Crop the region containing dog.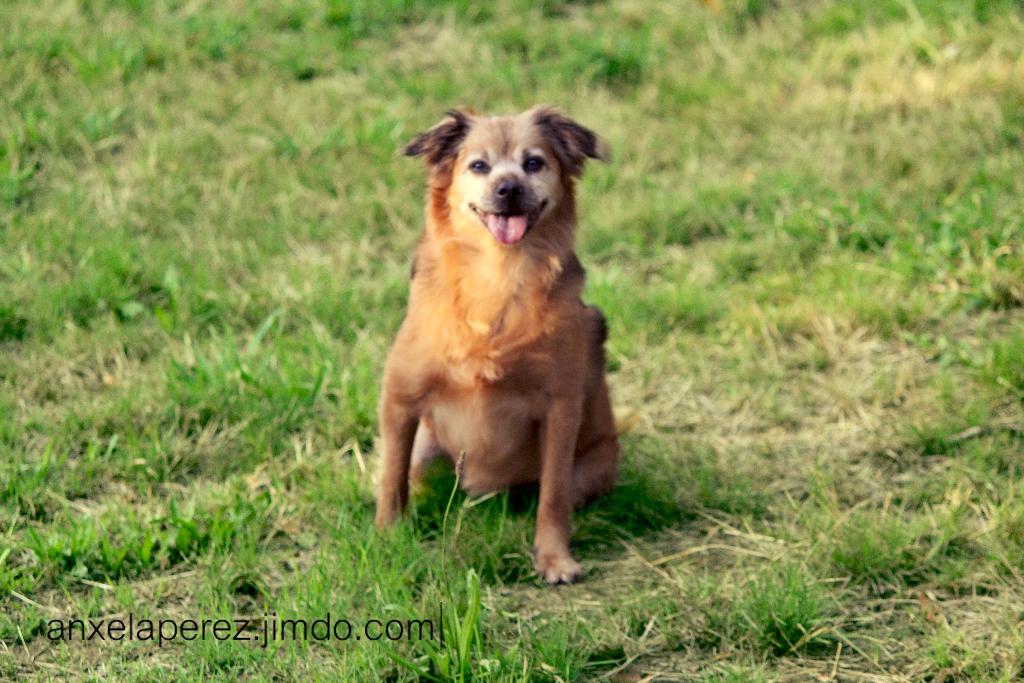
Crop region: crop(362, 104, 627, 589).
